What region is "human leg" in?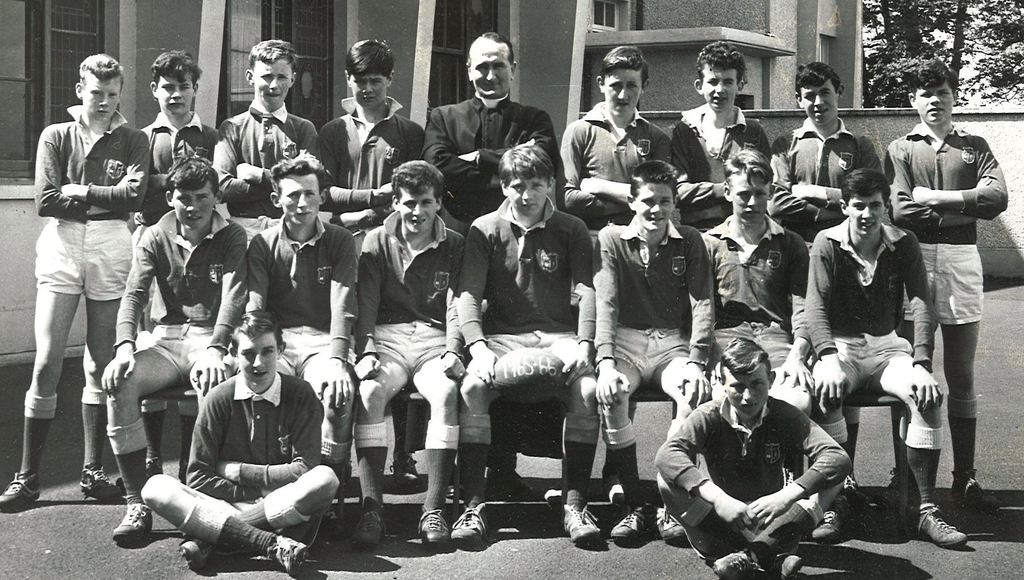
select_region(862, 333, 968, 546).
